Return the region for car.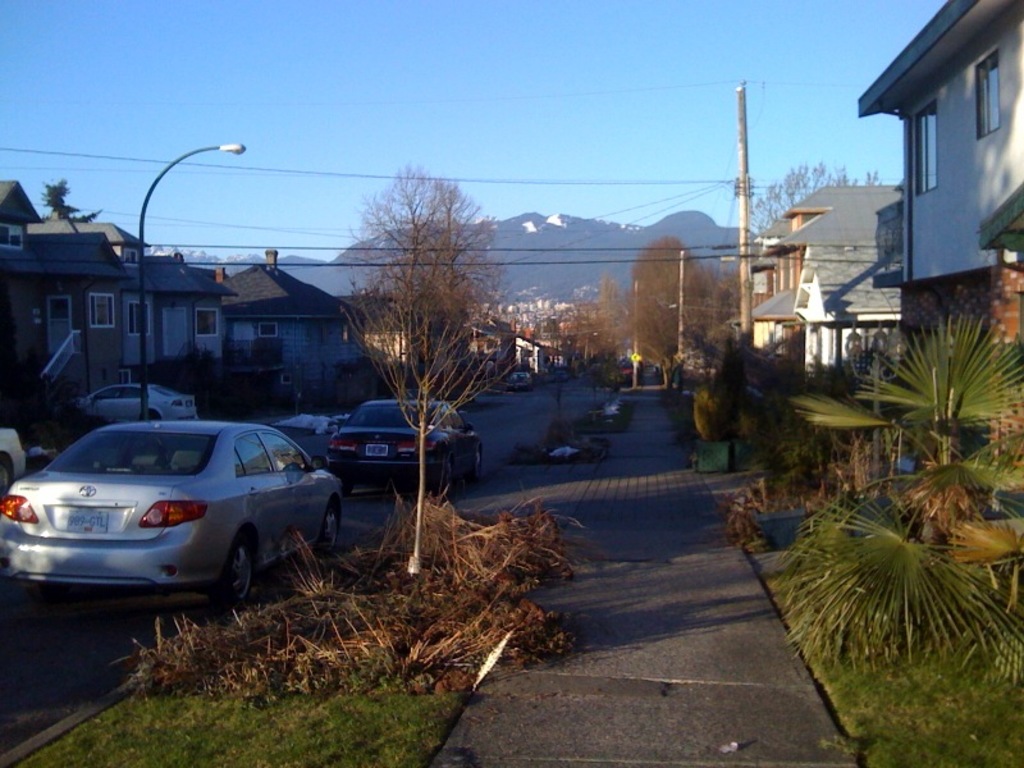
557,369,572,384.
